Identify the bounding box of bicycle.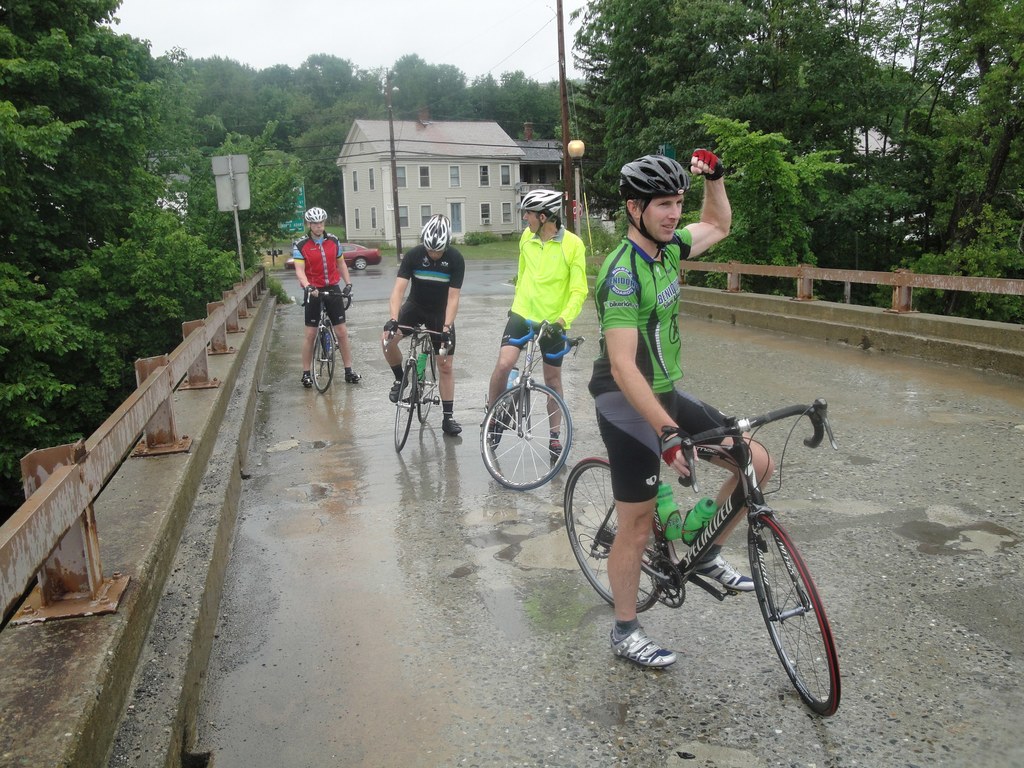
detection(555, 395, 840, 715).
